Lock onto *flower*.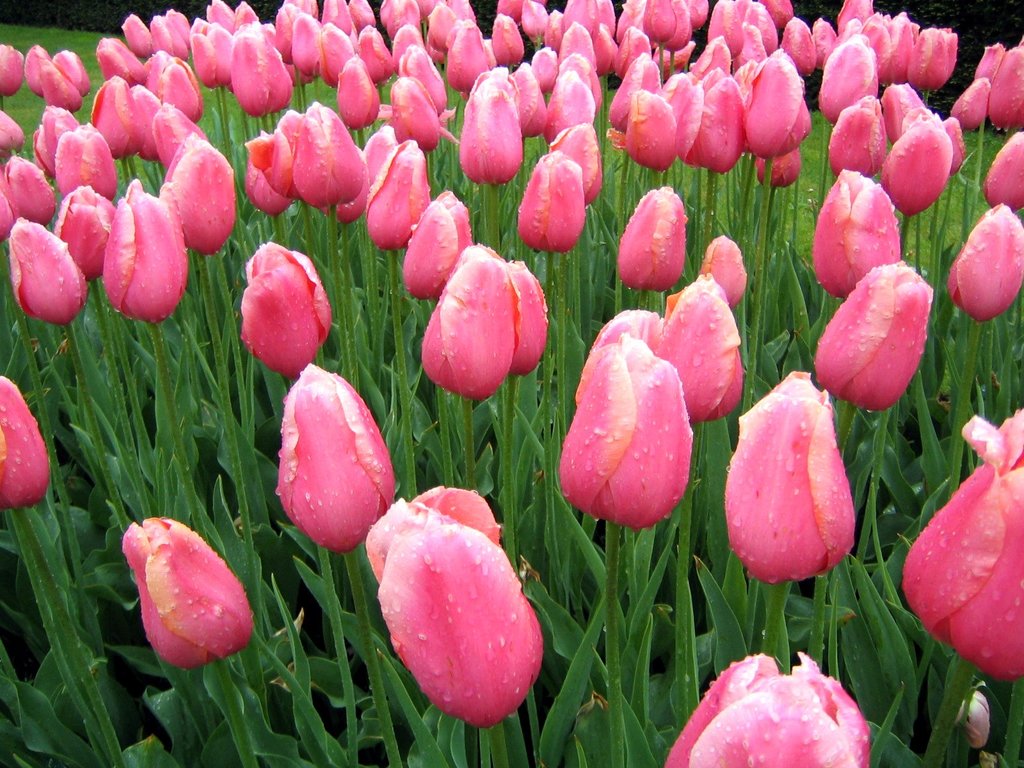
Locked: <region>123, 517, 250, 675</region>.
